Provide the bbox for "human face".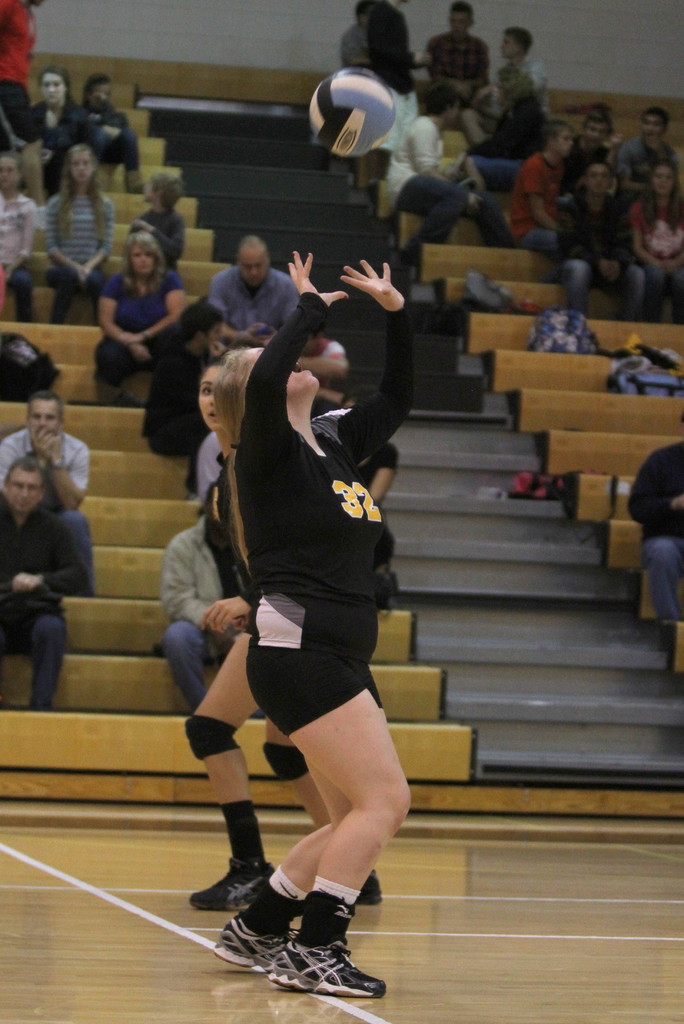
bbox=[445, 101, 459, 138].
